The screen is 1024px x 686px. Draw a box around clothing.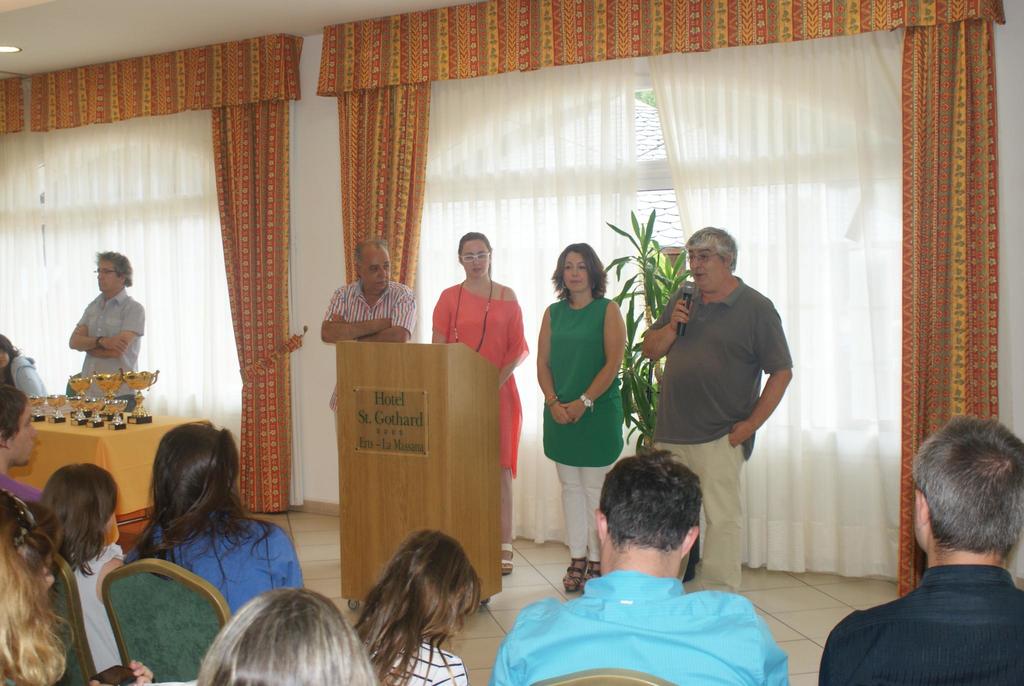
(508, 567, 790, 684).
